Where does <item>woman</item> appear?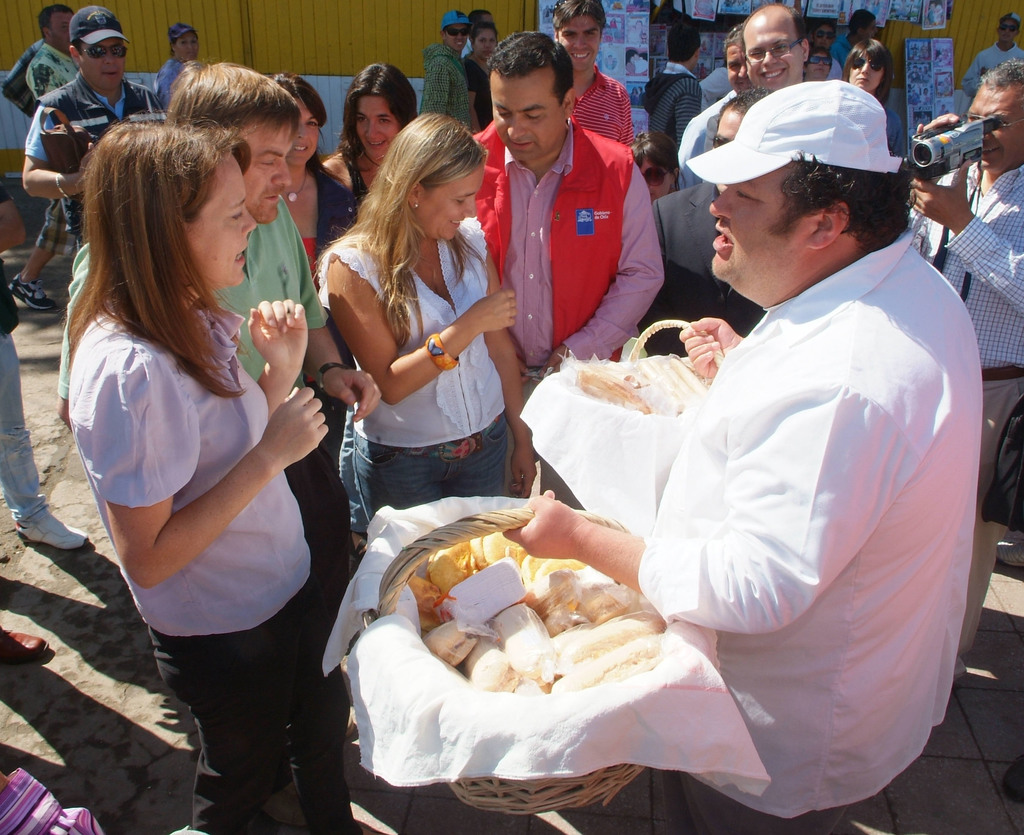
Appears at select_region(325, 61, 427, 199).
